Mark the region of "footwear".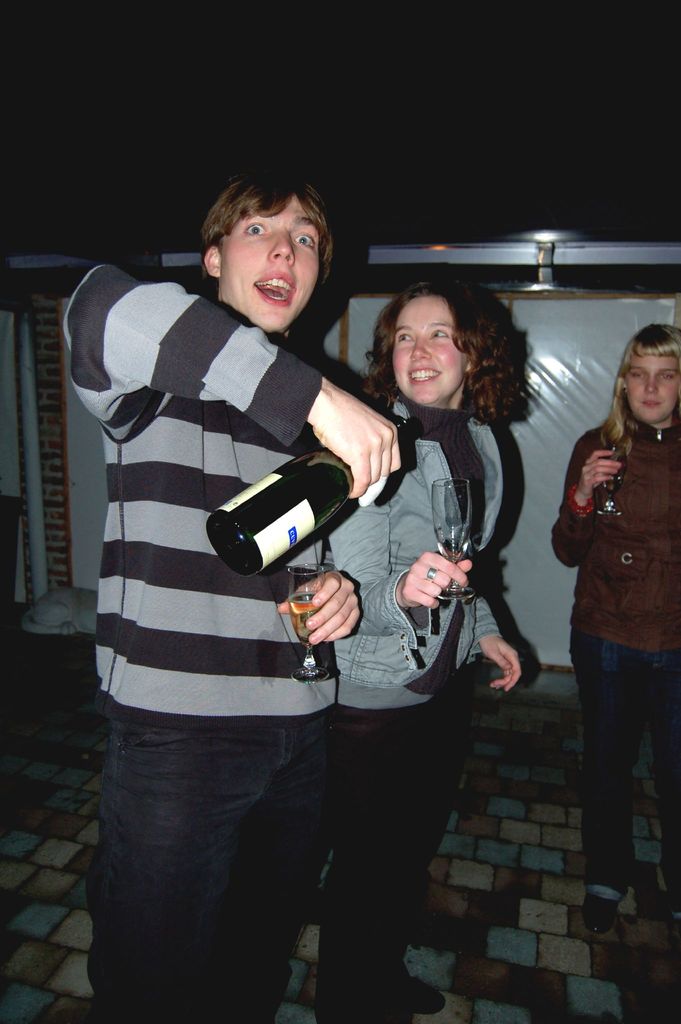
Region: left=402, top=972, right=446, bottom=1023.
